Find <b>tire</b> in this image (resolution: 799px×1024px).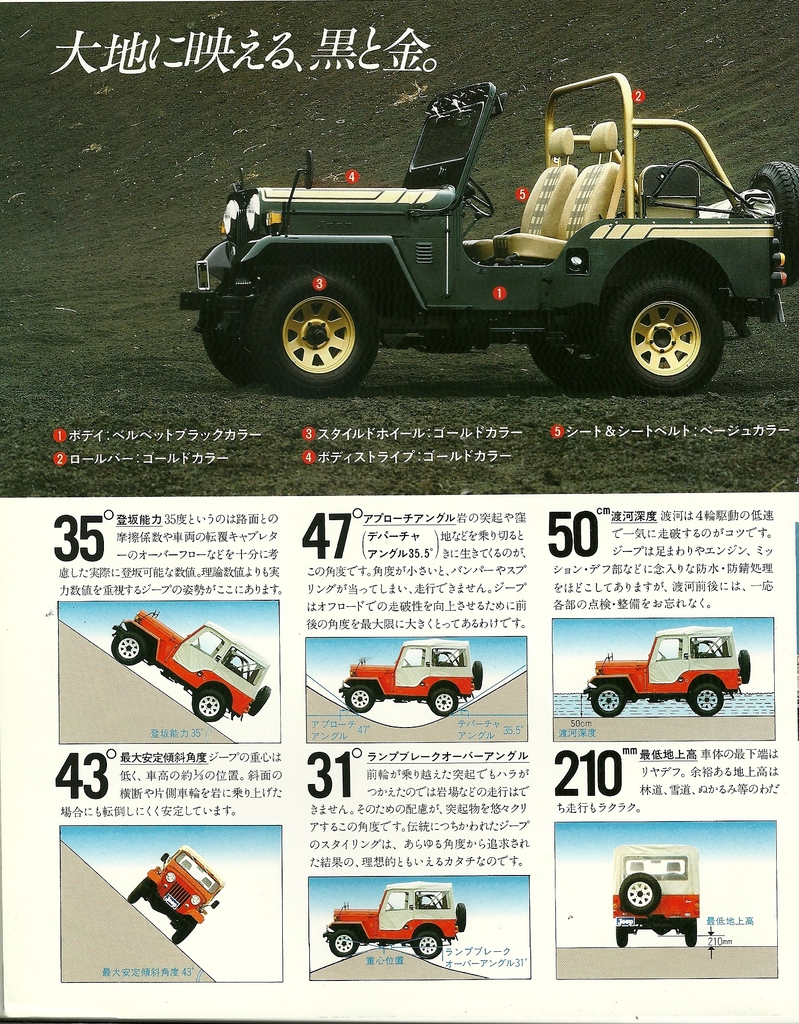
[x1=127, y1=883, x2=145, y2=902].
